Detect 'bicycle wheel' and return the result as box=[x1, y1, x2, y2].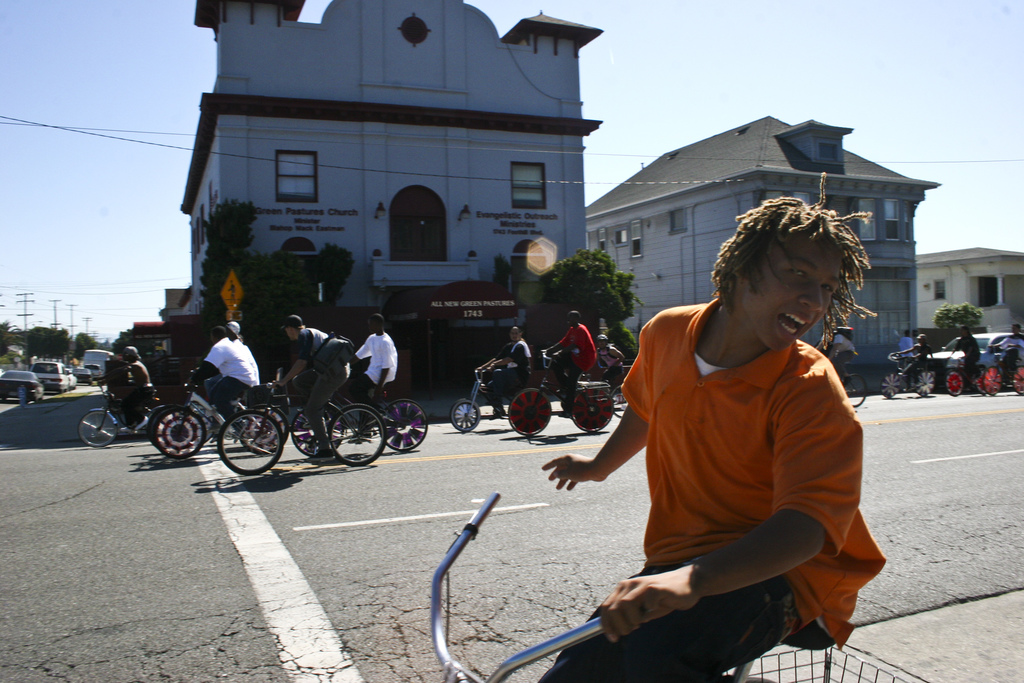
box=[321, 416, 385, 473].
